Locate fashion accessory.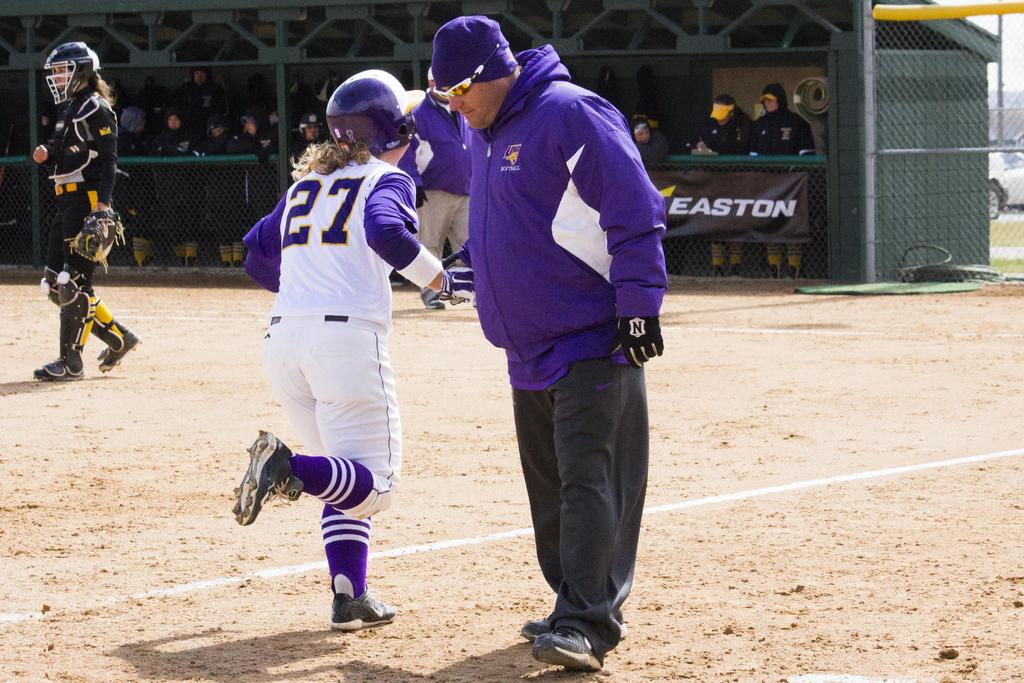
Bounding box: x1=327, y1=589, x2=393, y2=636.
